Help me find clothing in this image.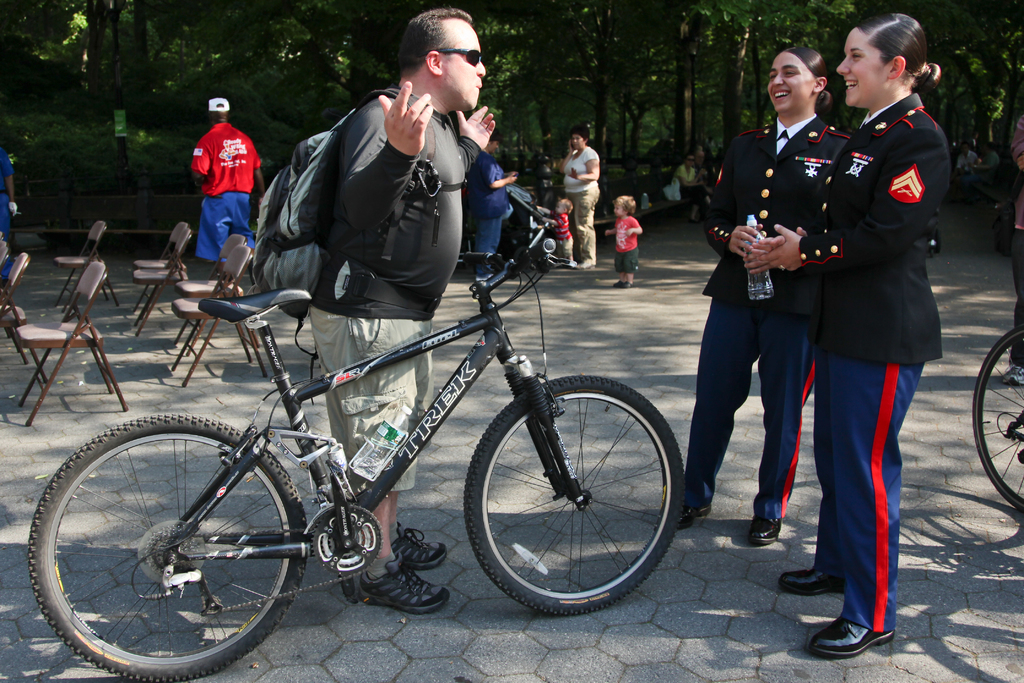
Found it: left=679, top=169, right=701, bottom=215.
